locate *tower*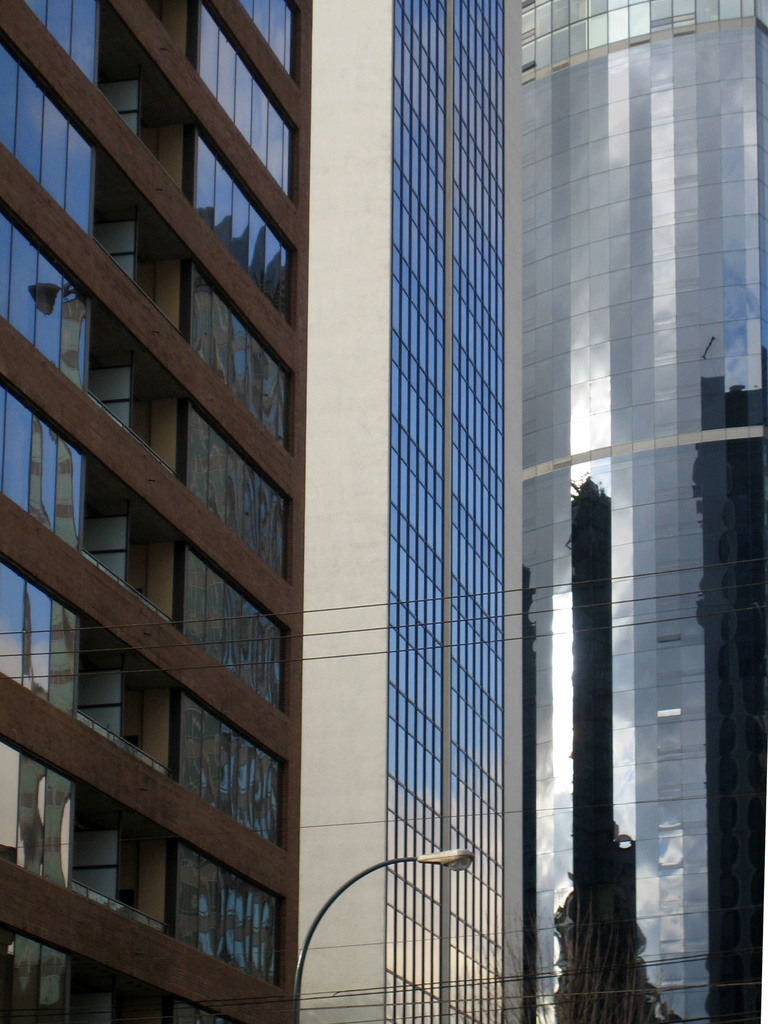
BBox(9, 0, 342, 932)
